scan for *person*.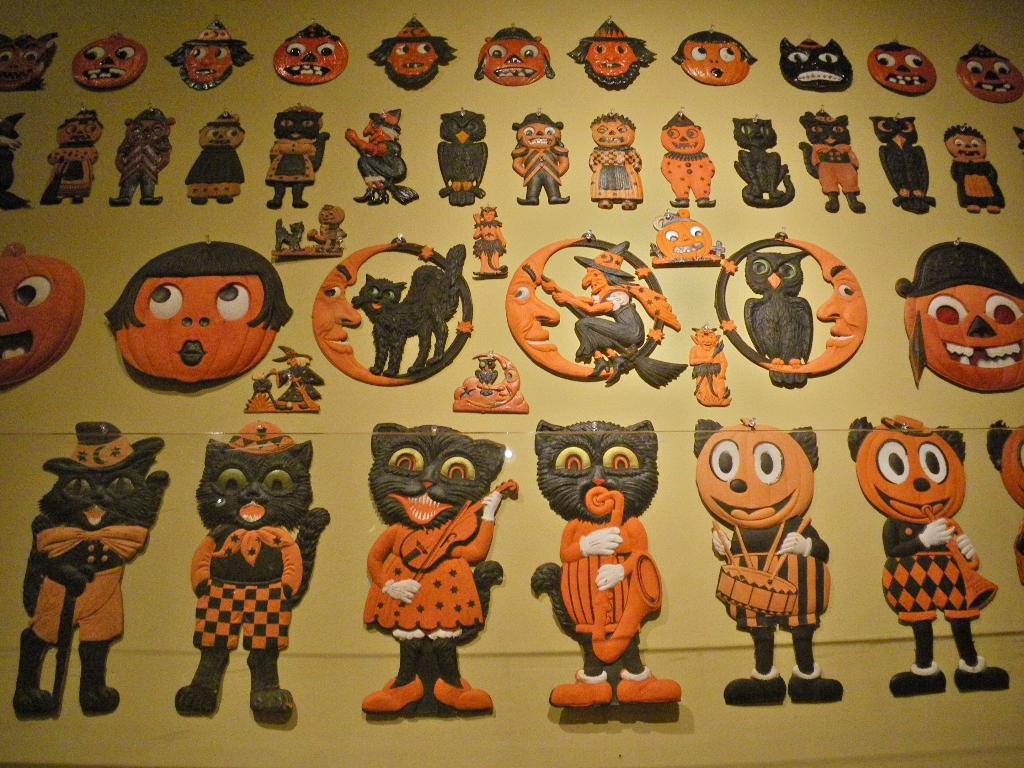
Scan result: {"left": 103, "top": 232, "right": 295, "bottom": 388}.
